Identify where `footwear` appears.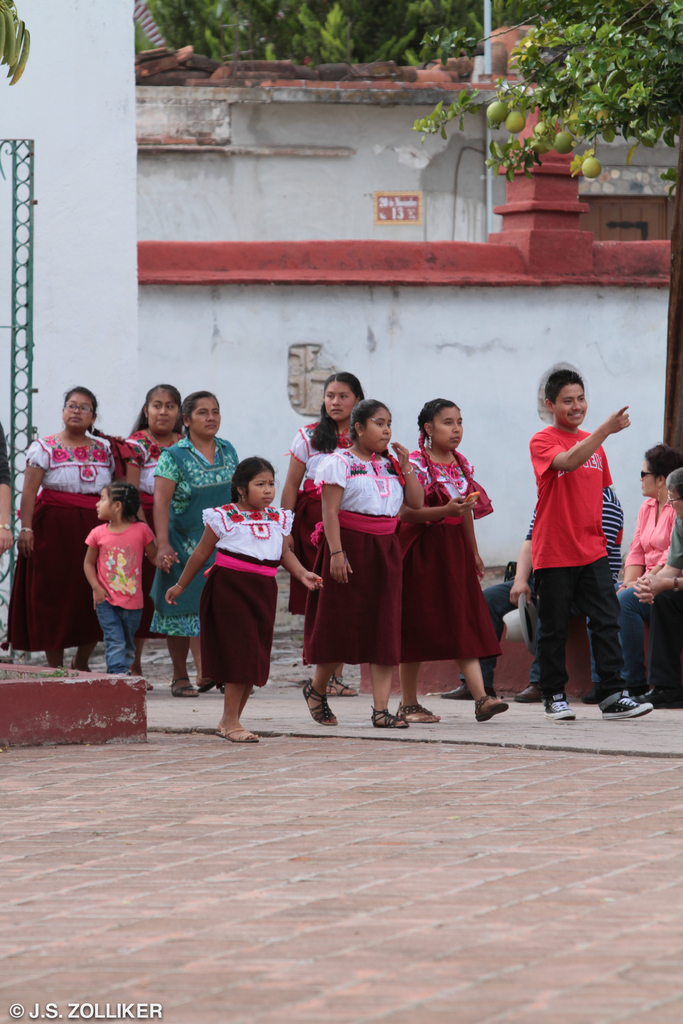
Appears at [635, 681, 658, 697].
